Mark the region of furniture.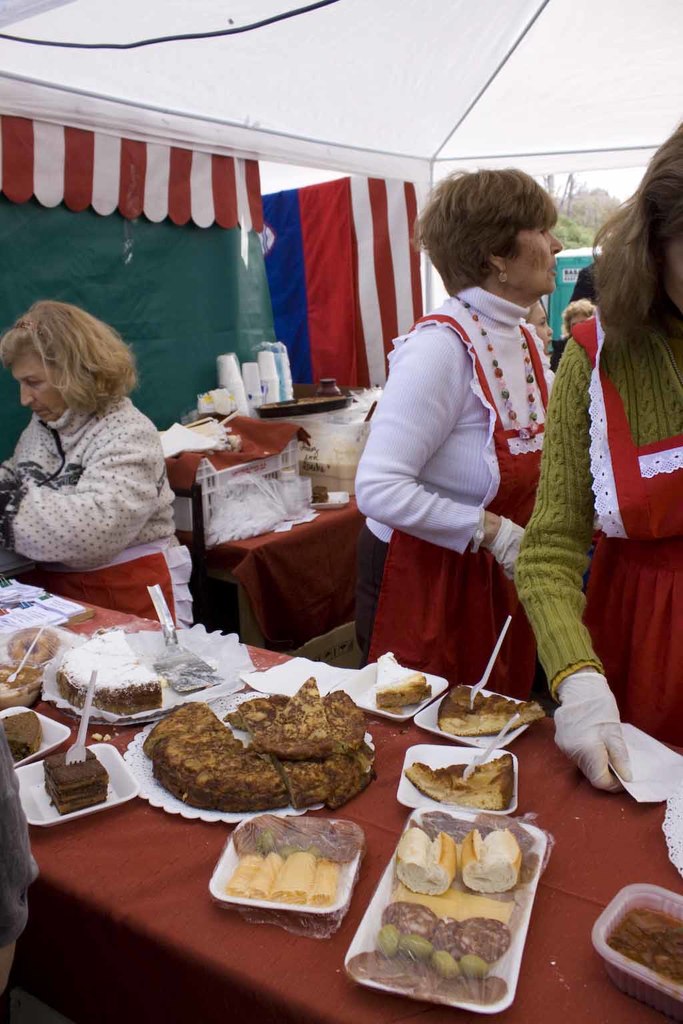
Region: l=0, t=594, r=682, b=1023.
